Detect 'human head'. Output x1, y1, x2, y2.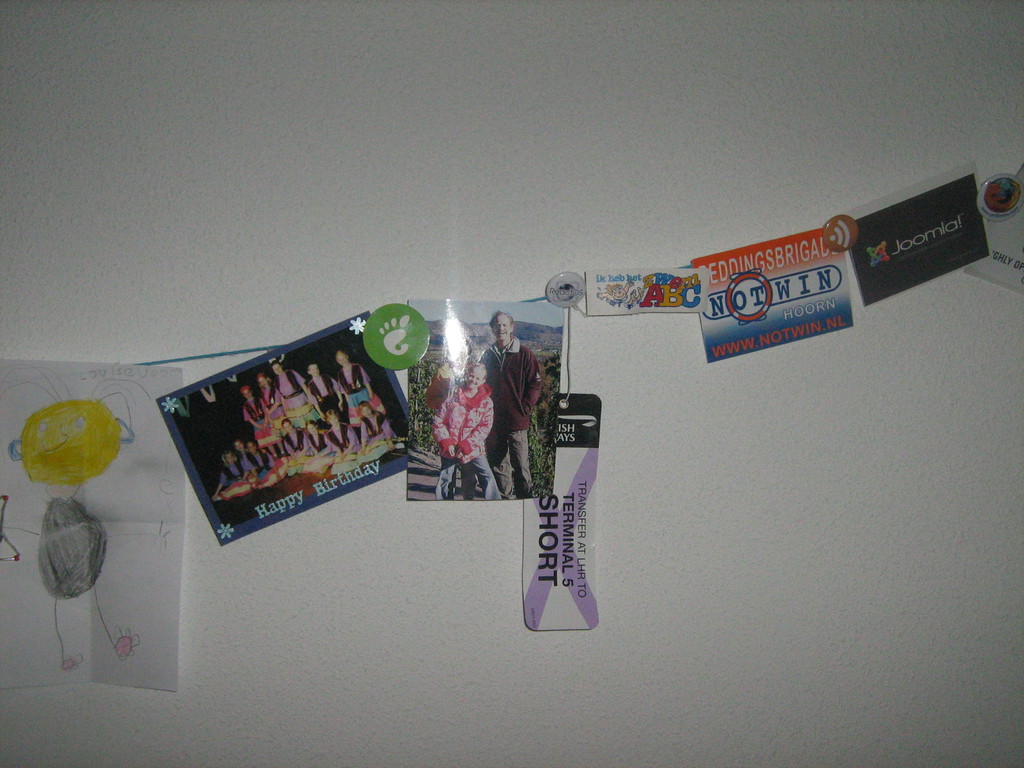
234, 440, 243, 451.
